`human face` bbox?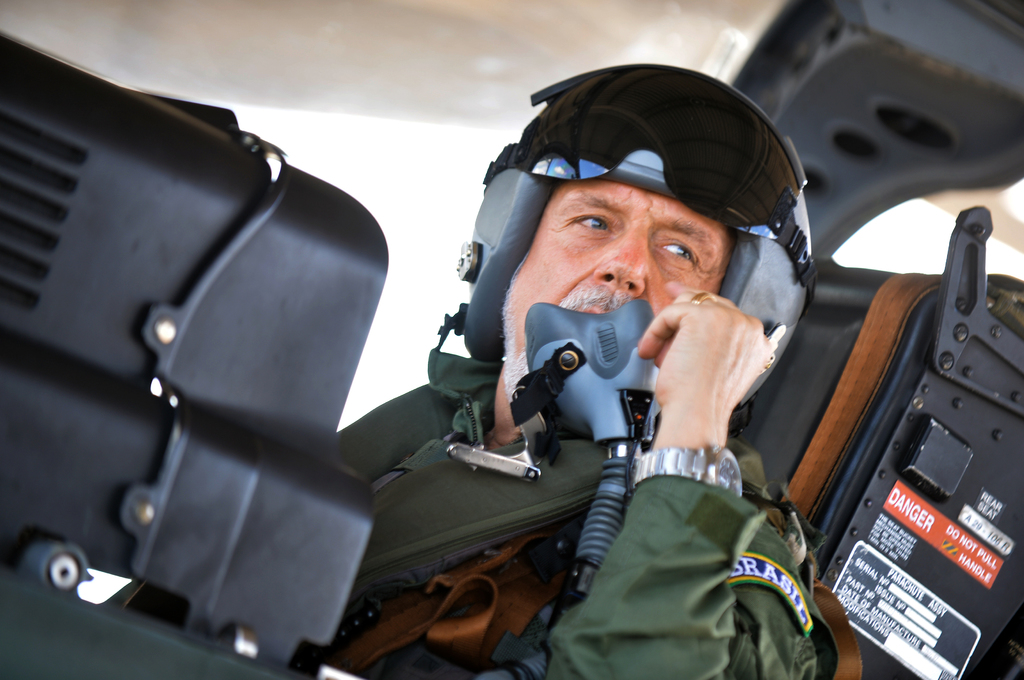
bbox=[502, 182, 735, 362]
